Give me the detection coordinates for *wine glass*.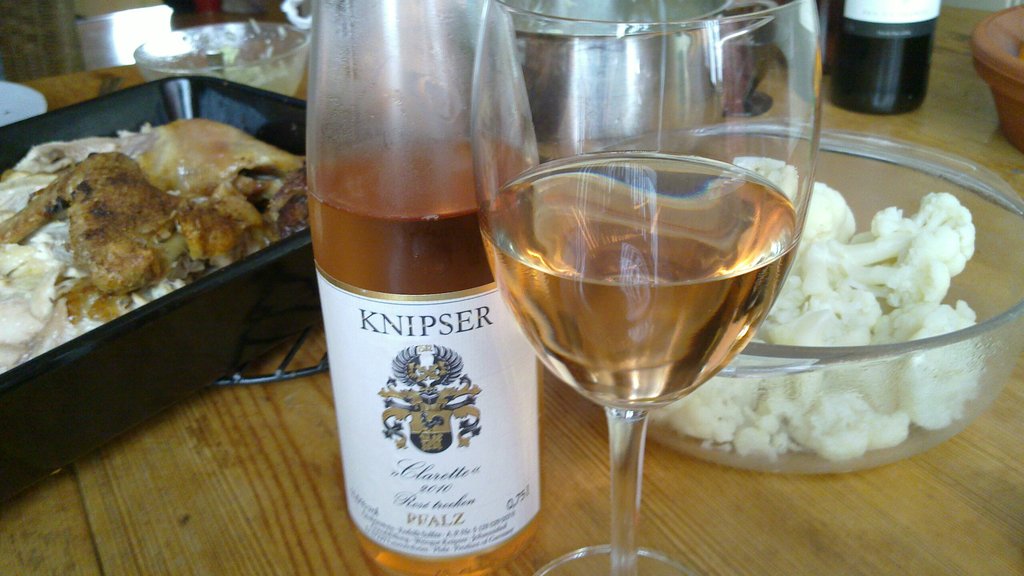
470 0 821 575.
